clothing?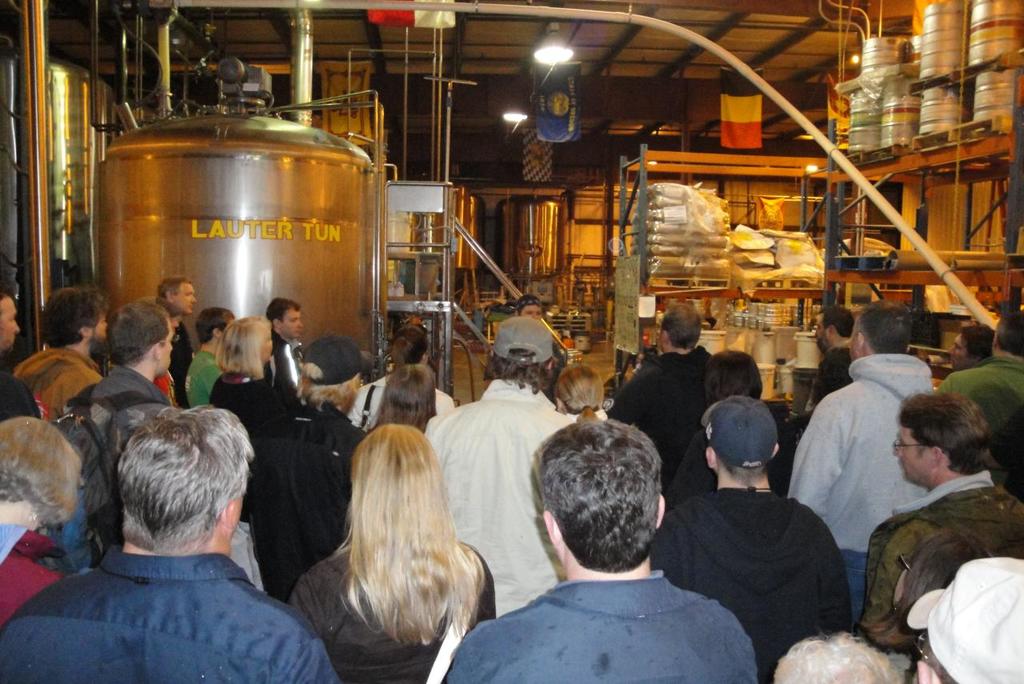
(left=197, top=363, right=286, bottom=516)
